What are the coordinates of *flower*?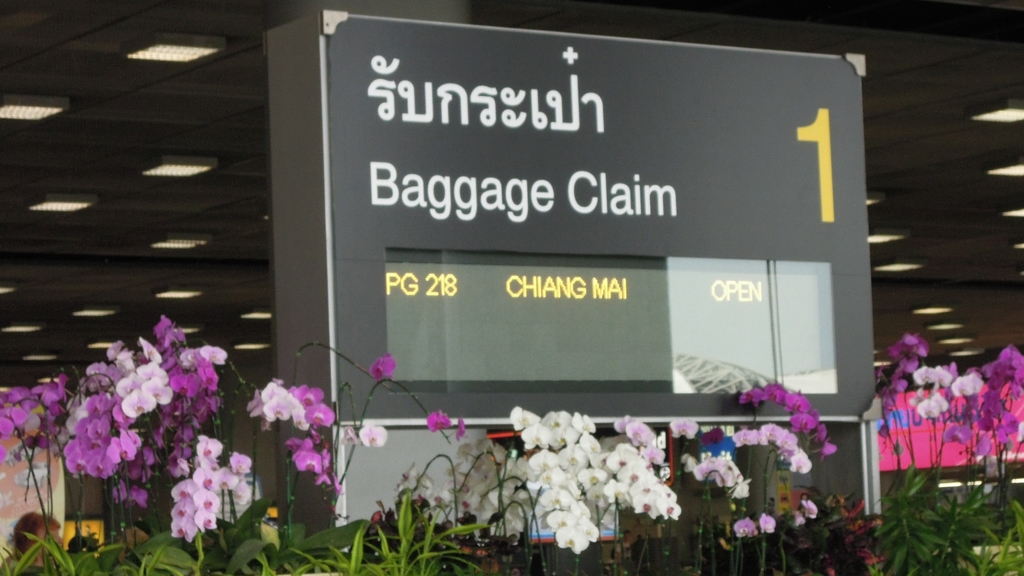
[x1=756, y1=513, x2=776, y2=536].
